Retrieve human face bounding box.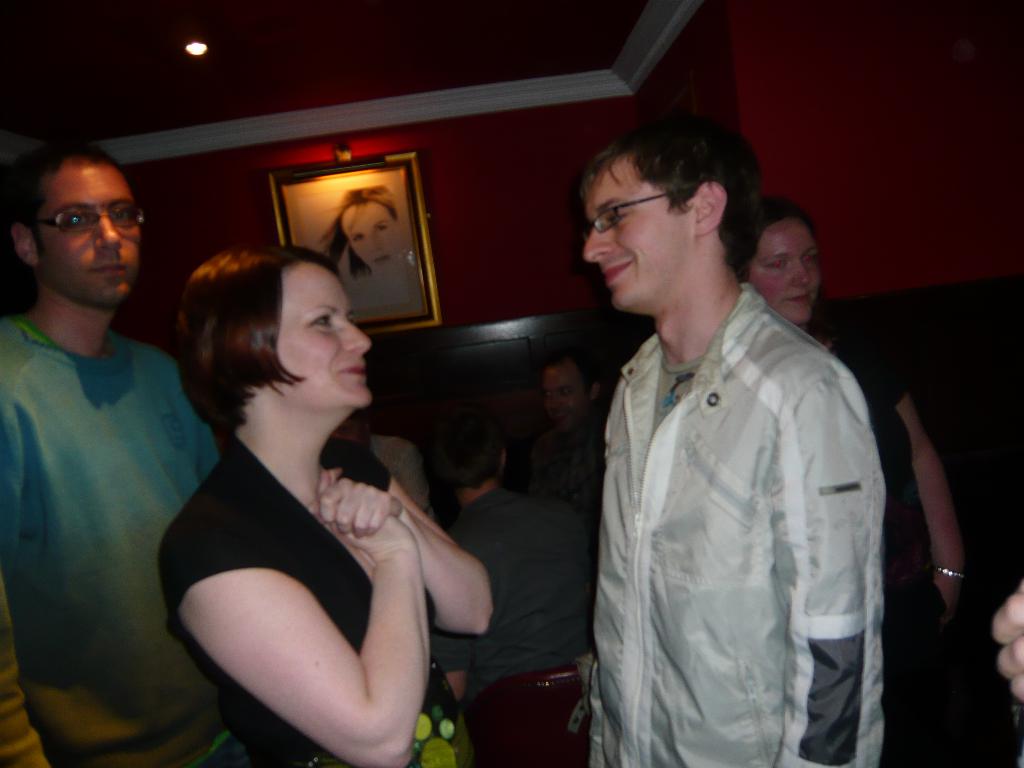
Bounding box: detection(337, 202, 397, 267).
